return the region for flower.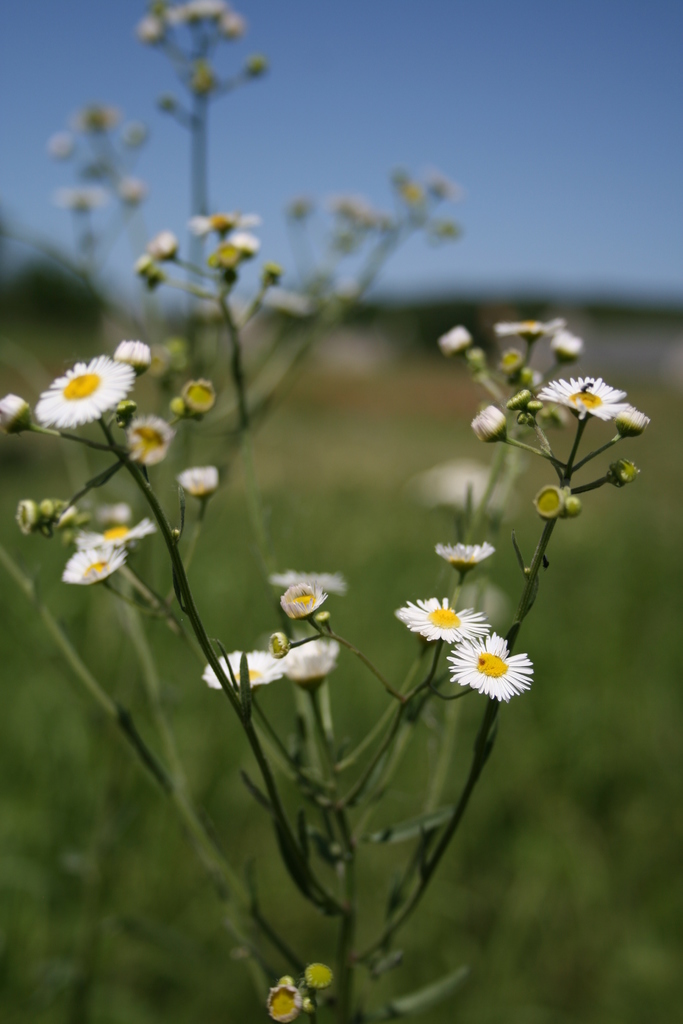
box(262, 986, 311, 1023).
